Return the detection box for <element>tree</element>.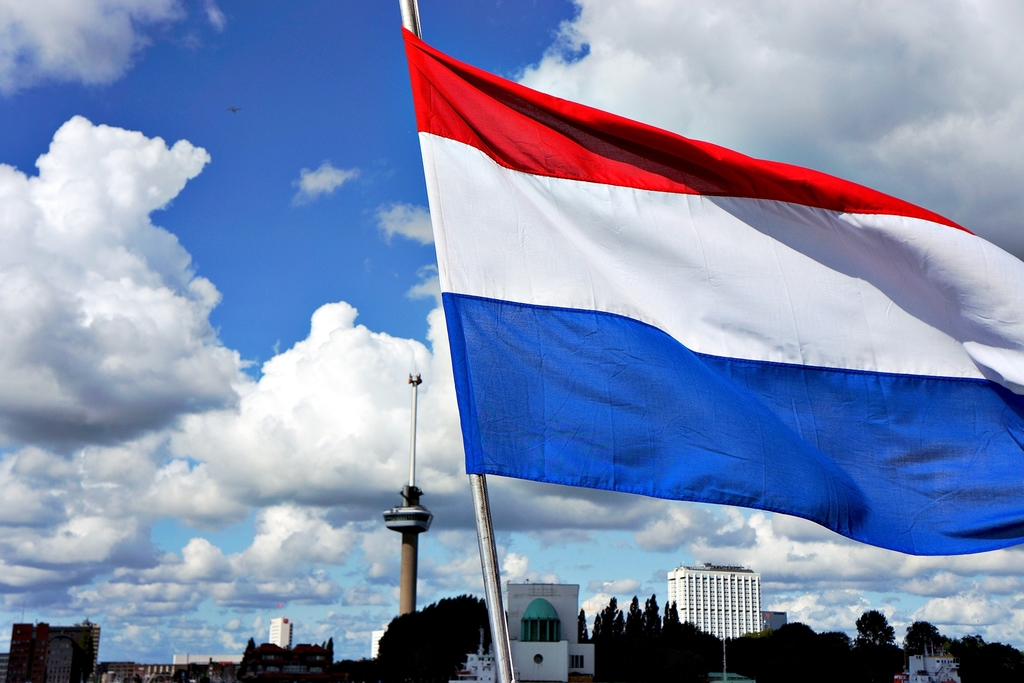
387 589 500 672.
